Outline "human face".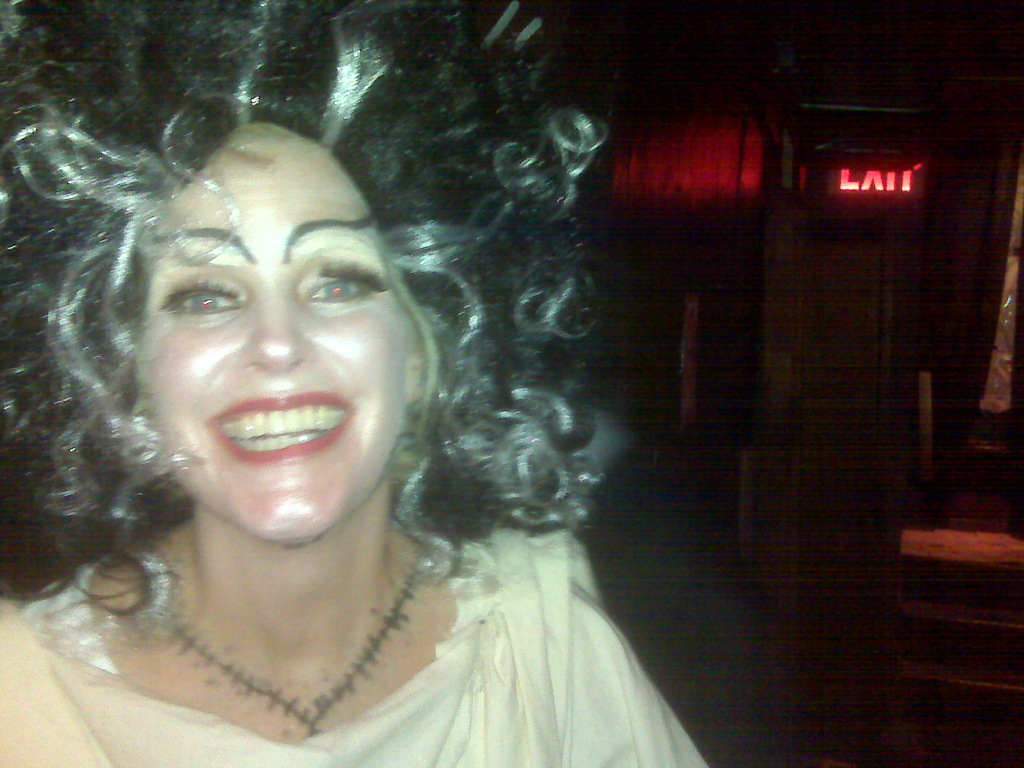
Outline: box=[144, 122, 414, 540].
